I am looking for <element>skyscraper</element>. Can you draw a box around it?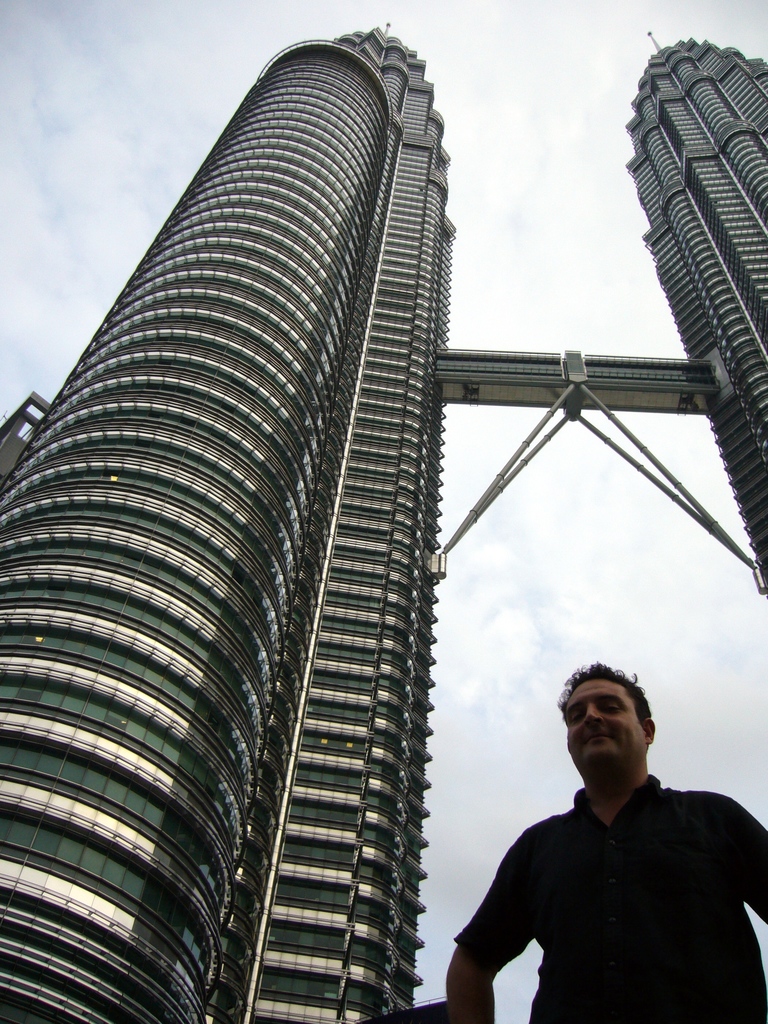
Sure, the bounding box is x1=628 y1=24 x2=767 y2=589.
